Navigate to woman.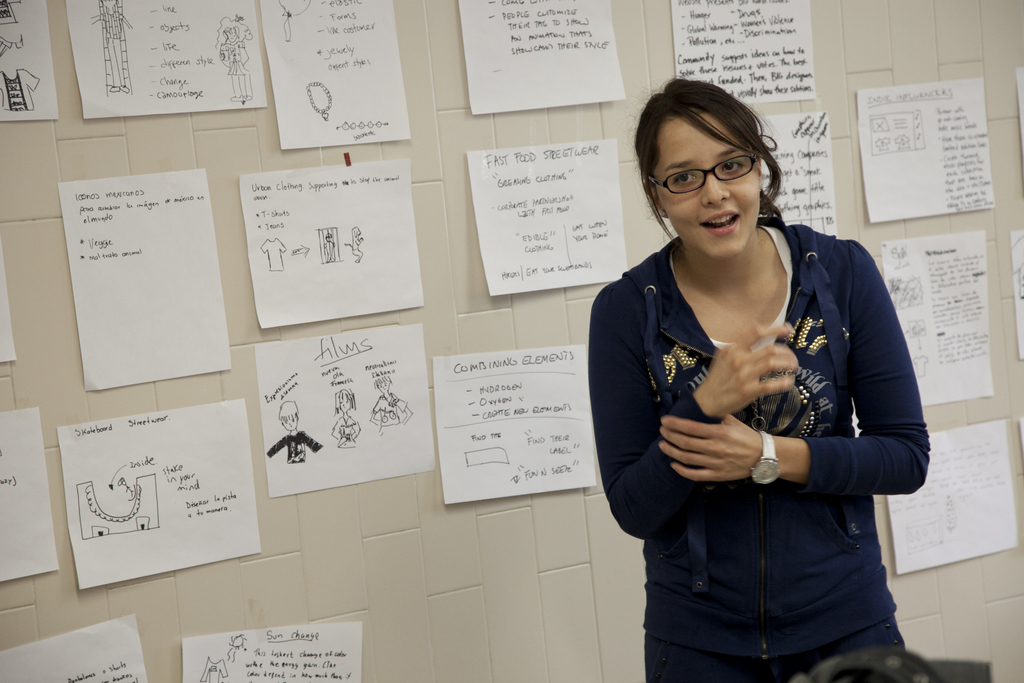
Navigation target: pyautogui.locateOnScreen(583, 72, 931, 682).
